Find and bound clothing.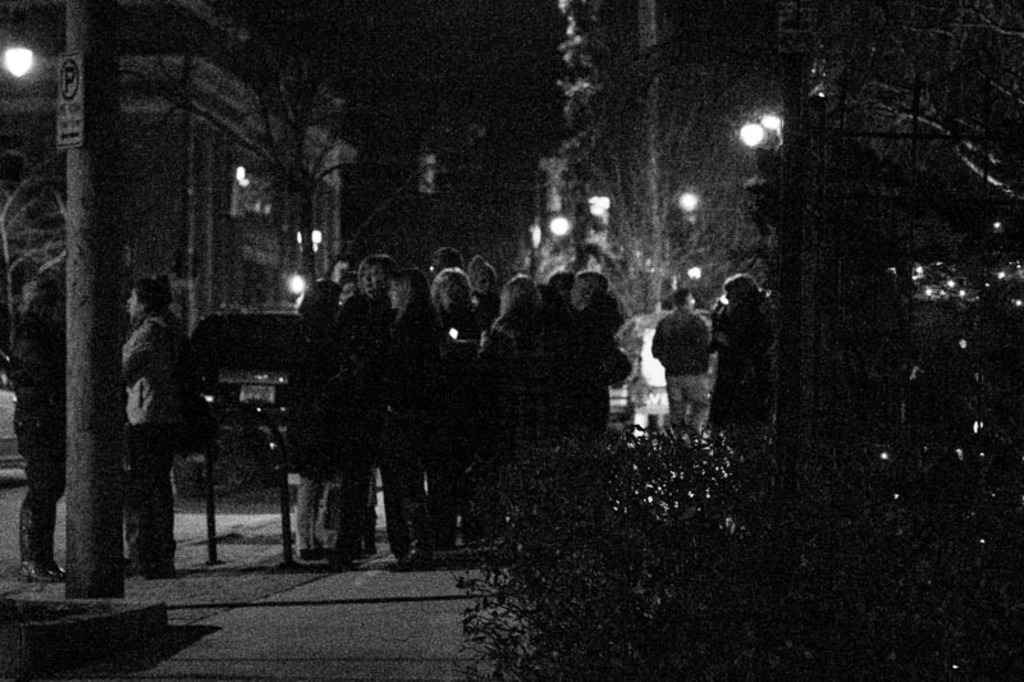
Bound: x1=284, y1=329, x2=342, y2=485.
